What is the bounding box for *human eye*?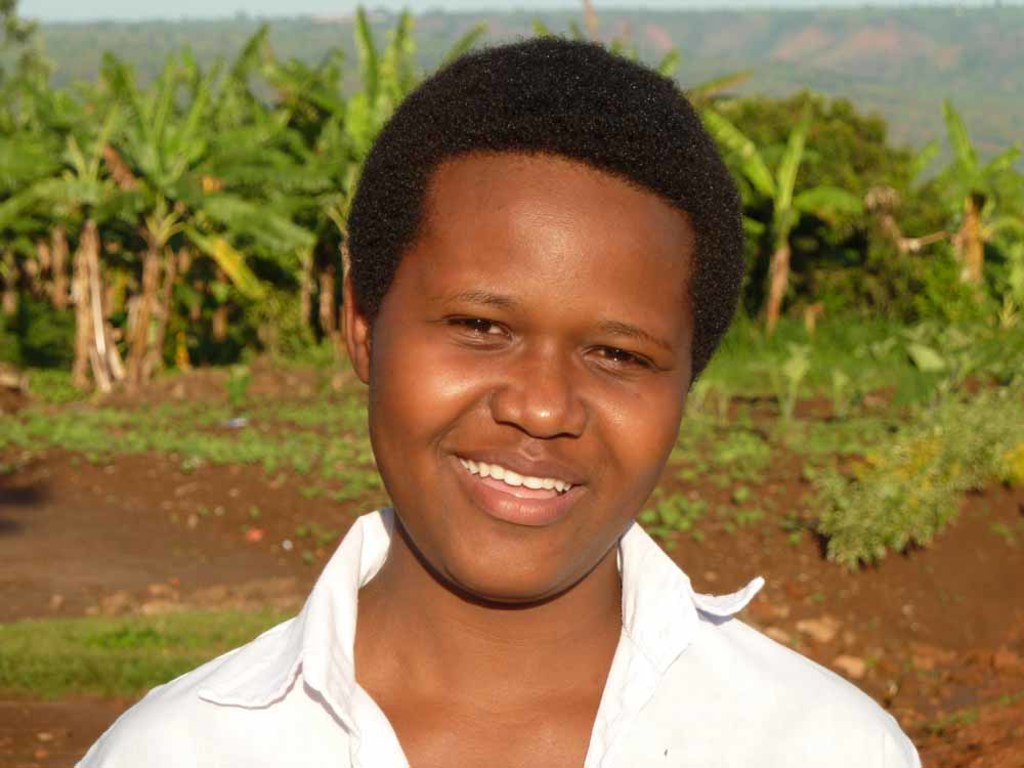
(440, 310, 515, 343).
